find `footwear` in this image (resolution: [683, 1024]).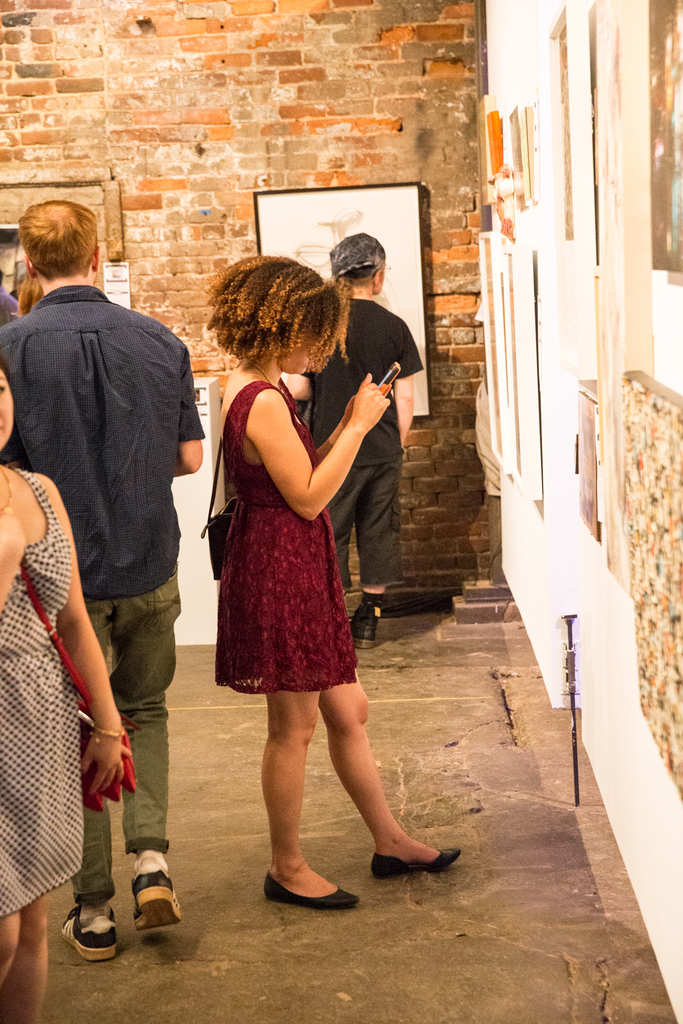
267, 853, 345, 916.
